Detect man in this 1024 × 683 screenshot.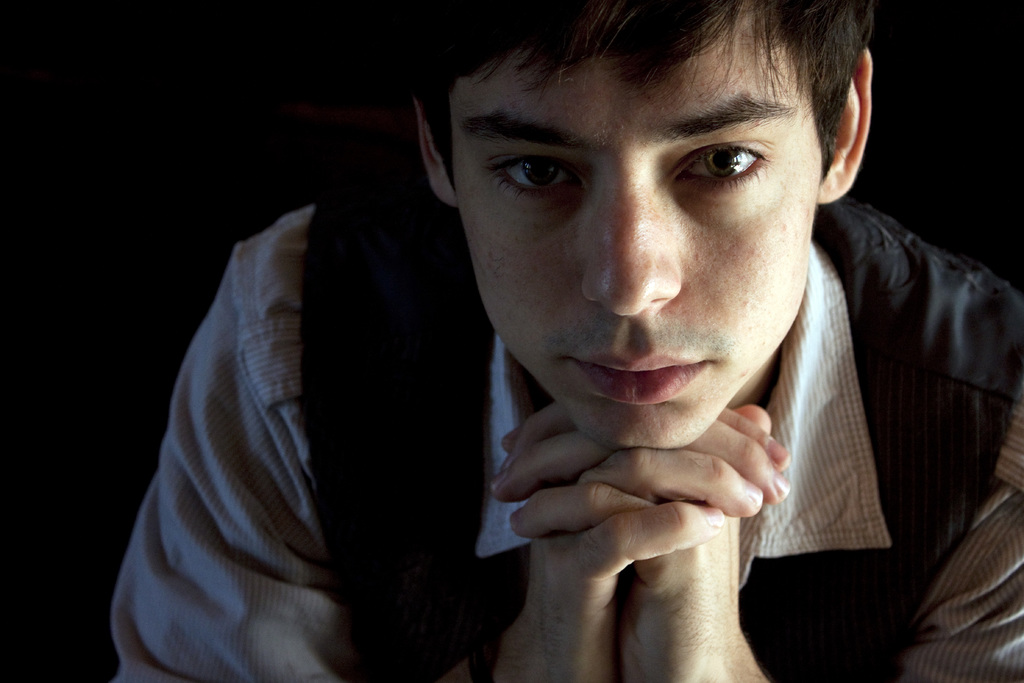
Detection: bbox=(223, 9, 1010, 648).
